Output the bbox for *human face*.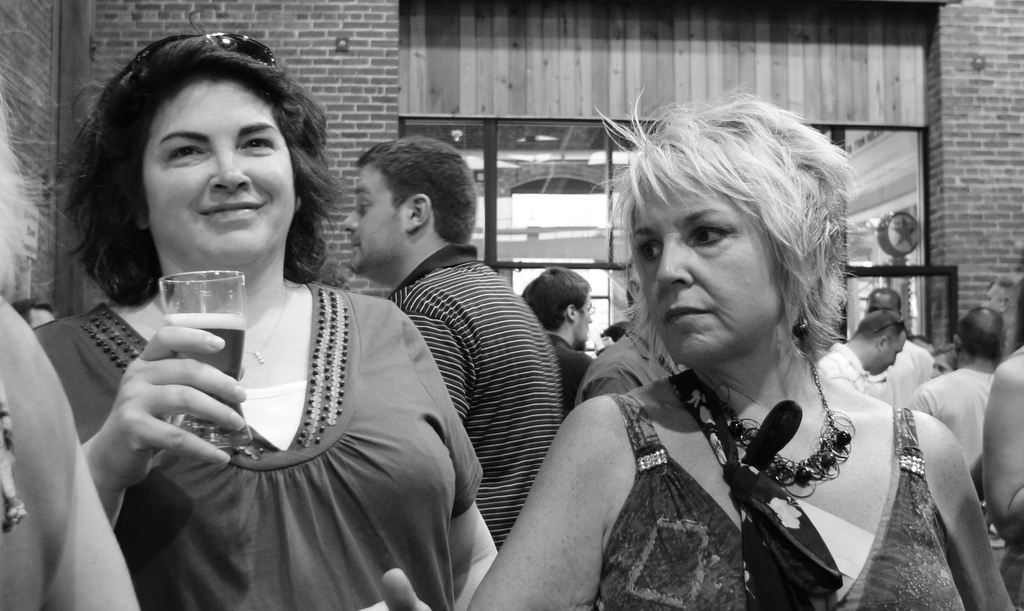
143:82:294:259.
